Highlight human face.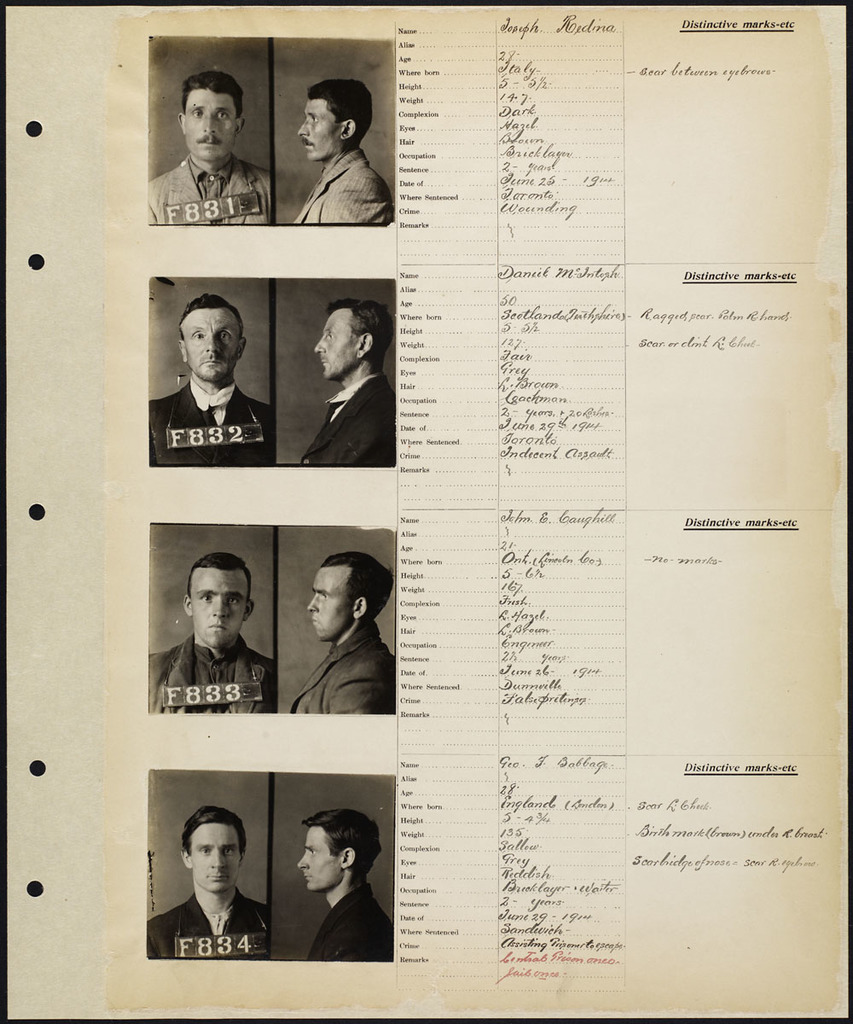
Highlighted region: locate(179, 305, 244, 381).
